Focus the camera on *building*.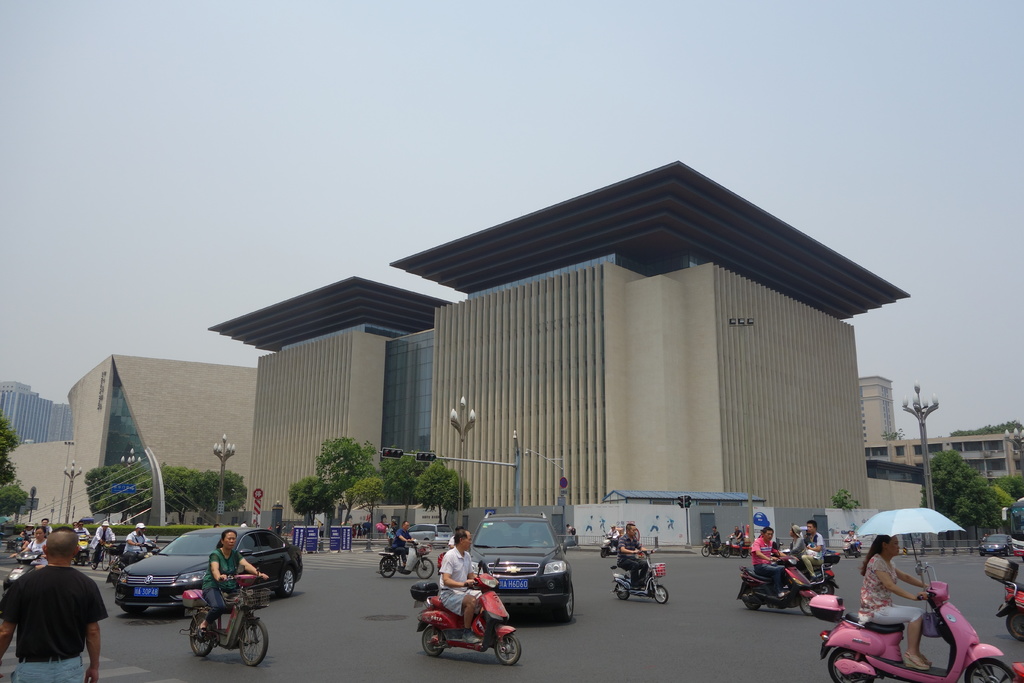
Focus region: box=[856, 378, 1022, 522].
